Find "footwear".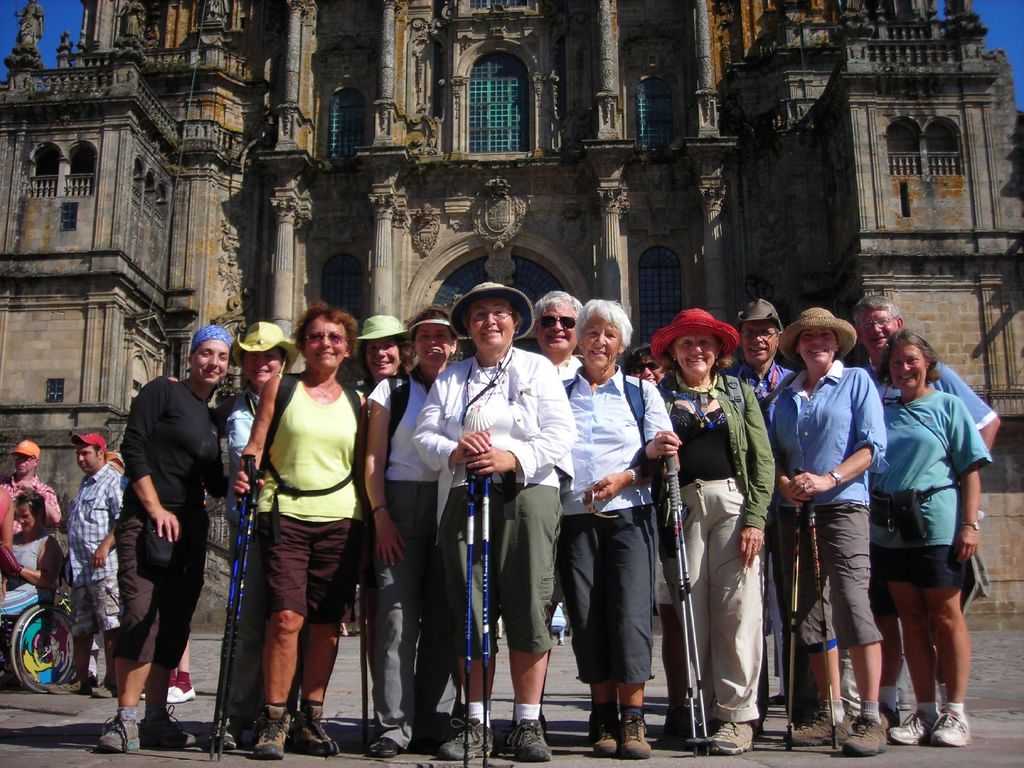
842,712,883,750.
